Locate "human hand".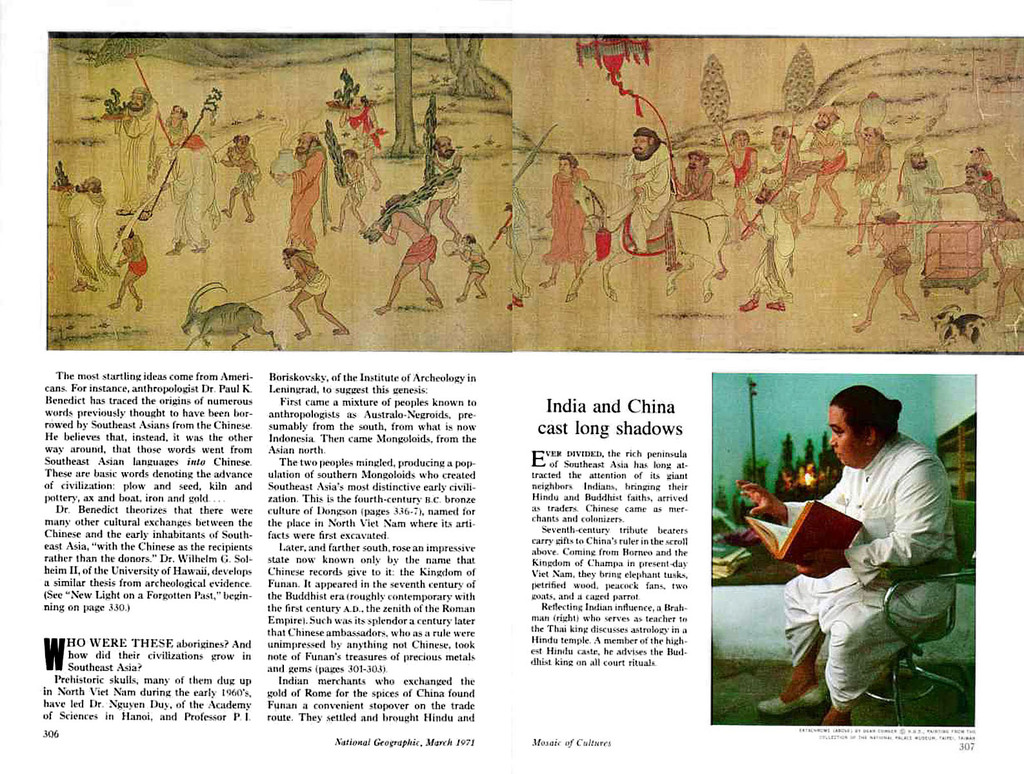
Bounding box: 689, 191, 703, 198.
